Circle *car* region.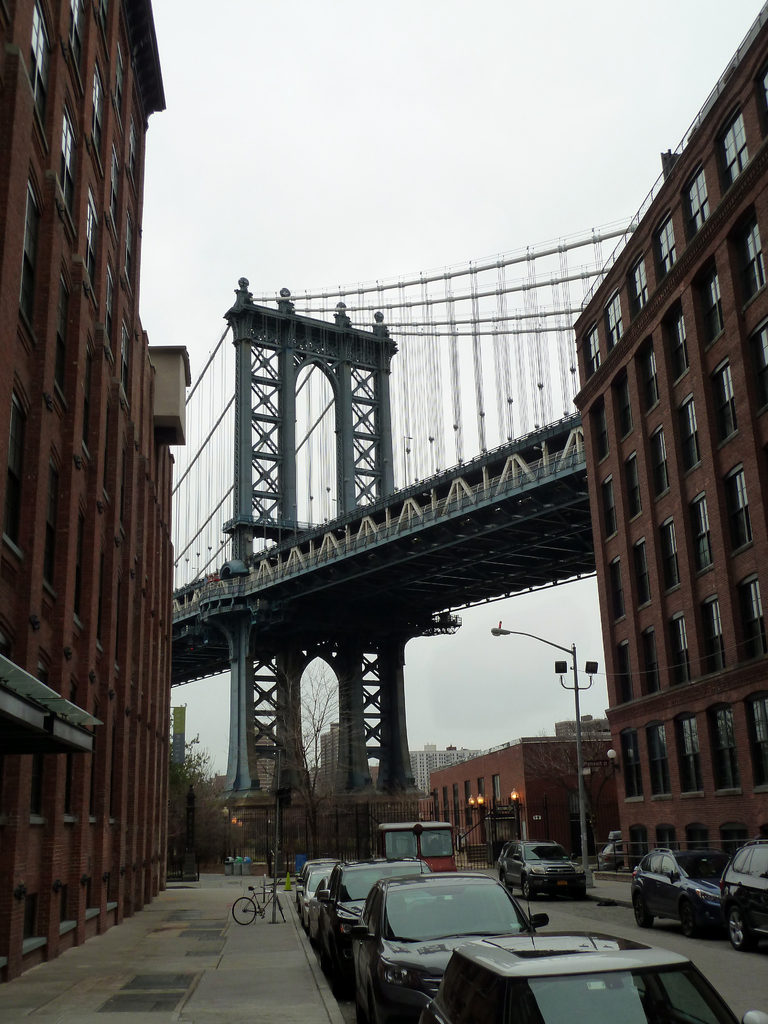
Region: [x1=353, y1=874, x2=554, y2=1023].
